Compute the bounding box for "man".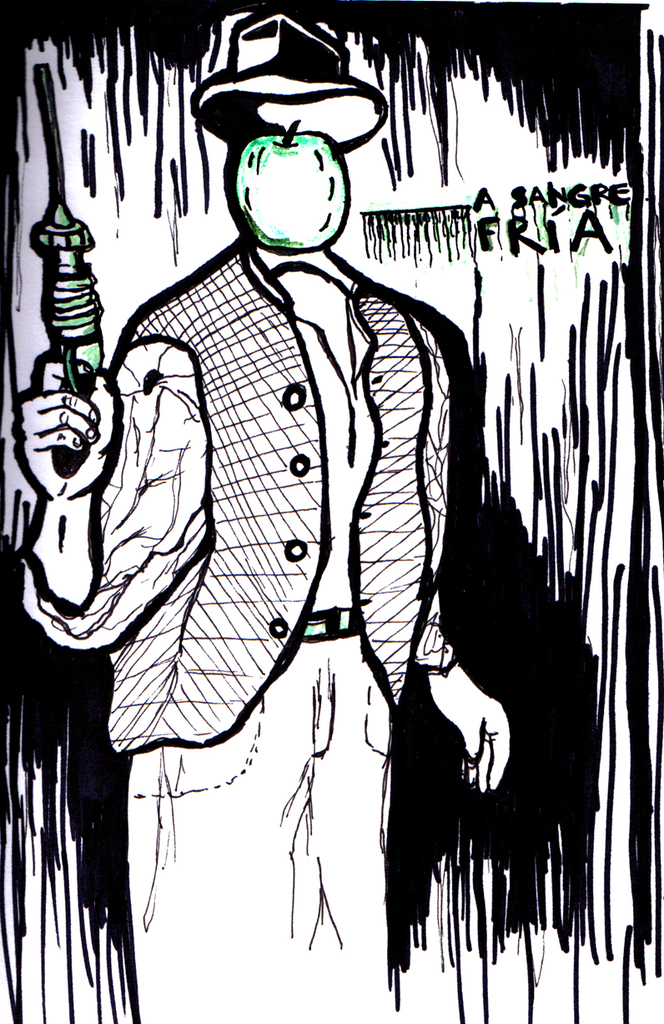
select_region(11, 3, 515, 1023).
